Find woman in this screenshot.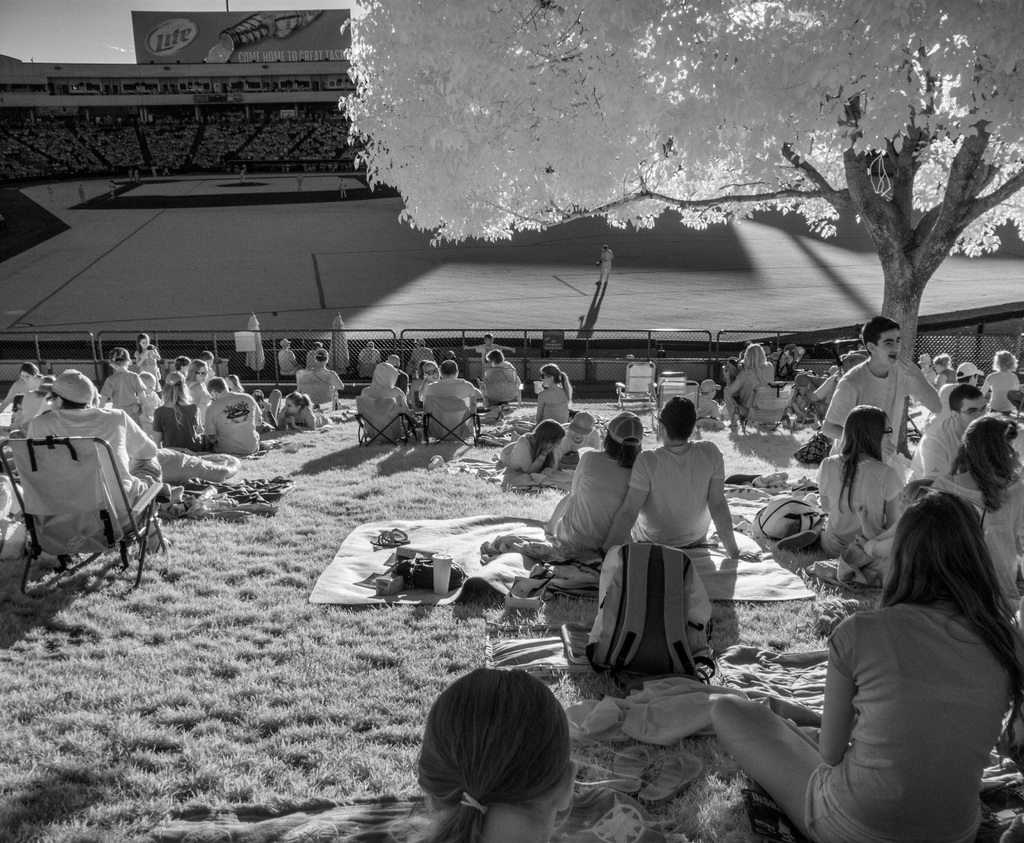
The bounding box for woman is region(184, 360, 212, 402).
